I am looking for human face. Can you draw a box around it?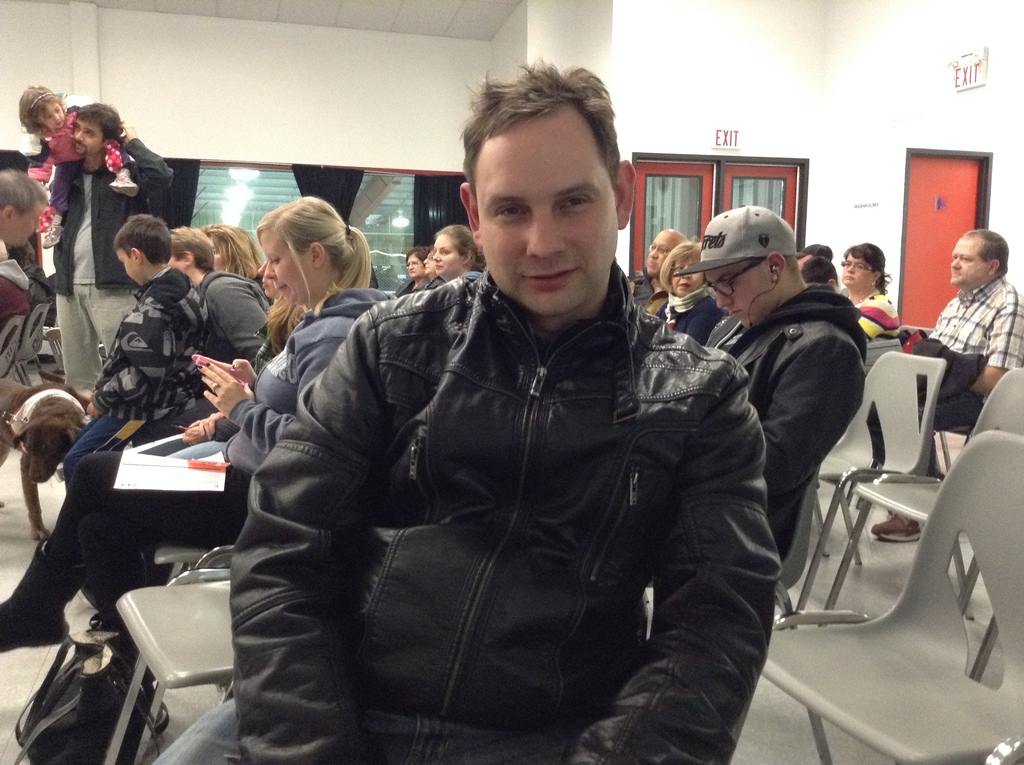
Sure, the bounding box is [669, 261, 702, 298].
